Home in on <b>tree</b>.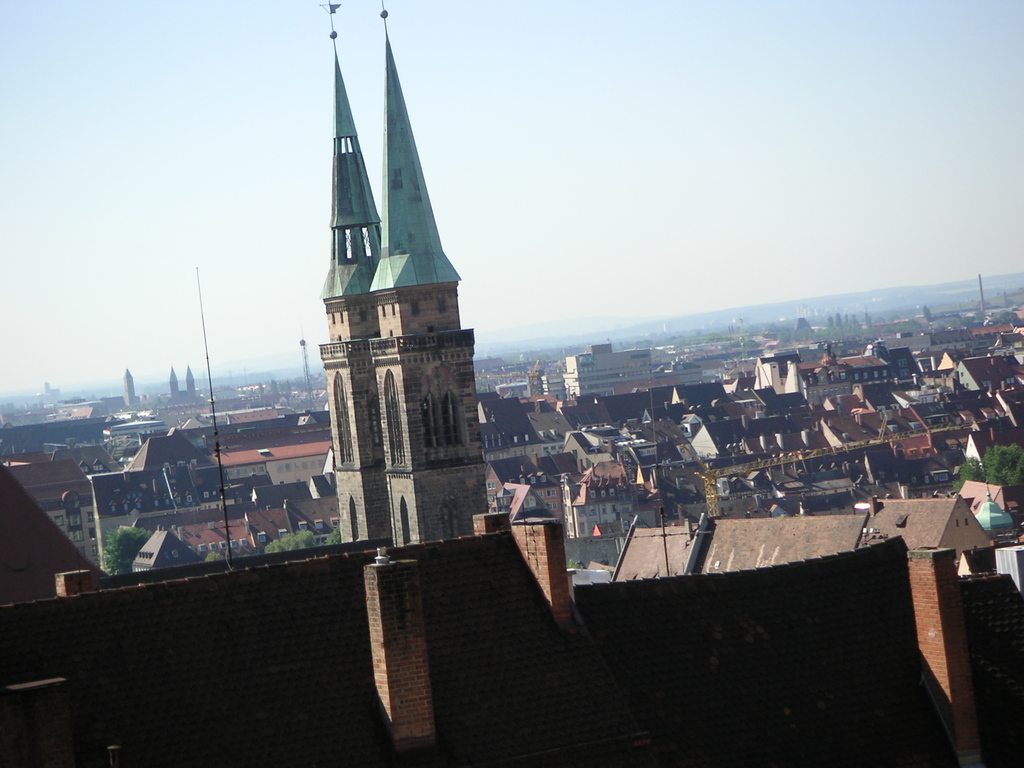
Homed in at 103:521:154:591.
